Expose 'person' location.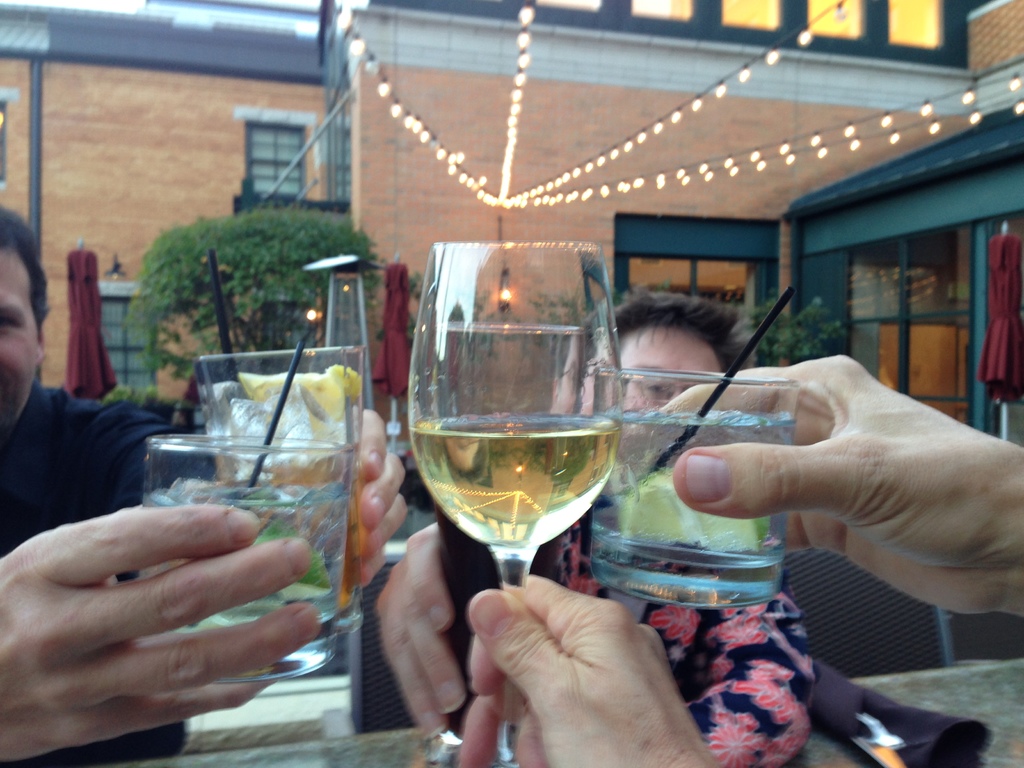
Exposed at region(0, 197, 416, 767).
